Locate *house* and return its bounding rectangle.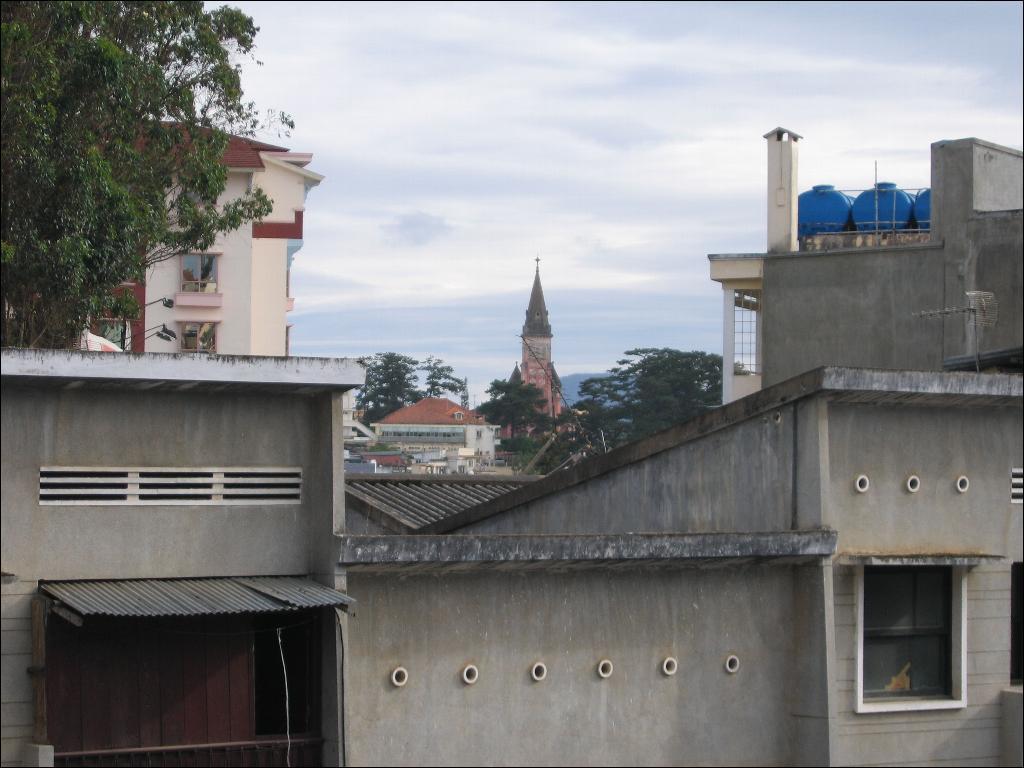
[709,125,1023,406].
